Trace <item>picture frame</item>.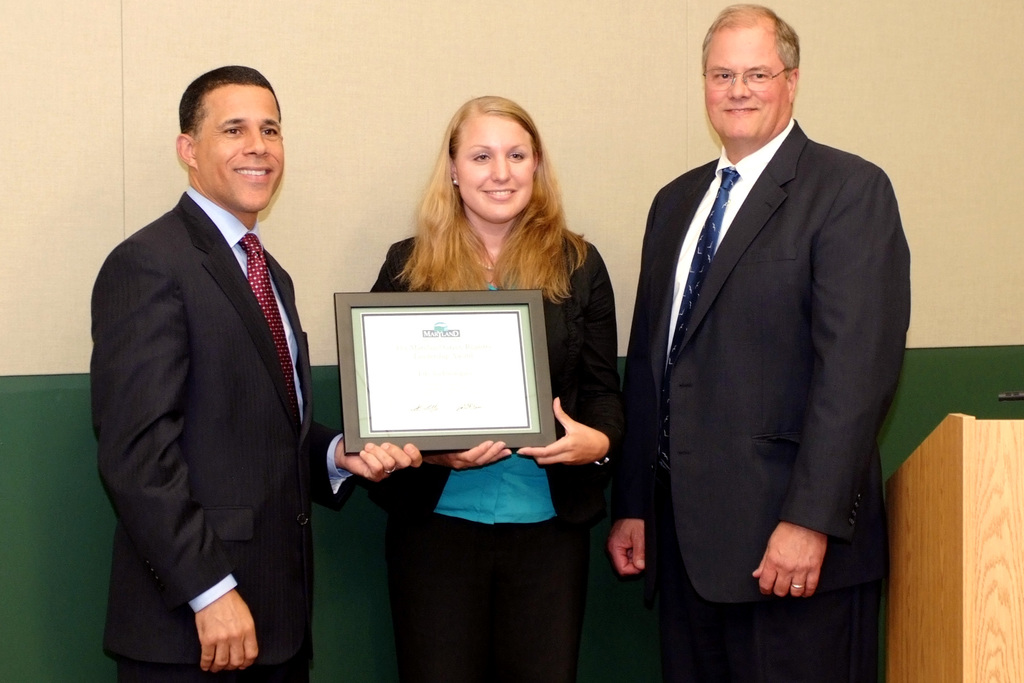
Traced to <box>334,284,543,458</box>.
